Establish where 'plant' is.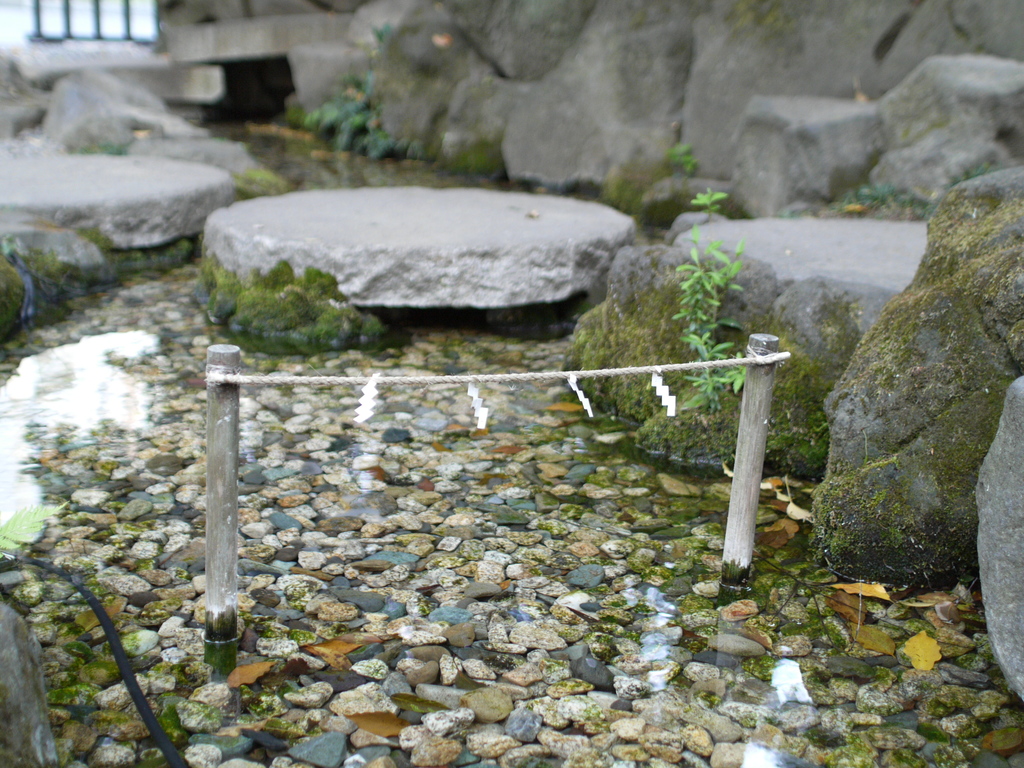
Established at box(78, 223, 119, 252).
